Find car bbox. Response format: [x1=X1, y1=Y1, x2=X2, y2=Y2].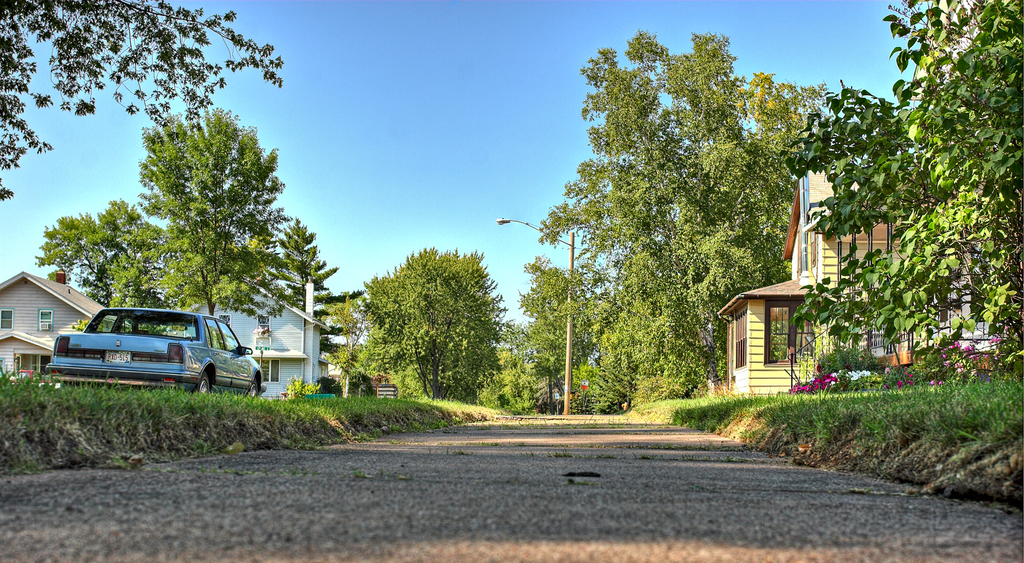
[x1=45, y1=310, x2=268, y2=395].
